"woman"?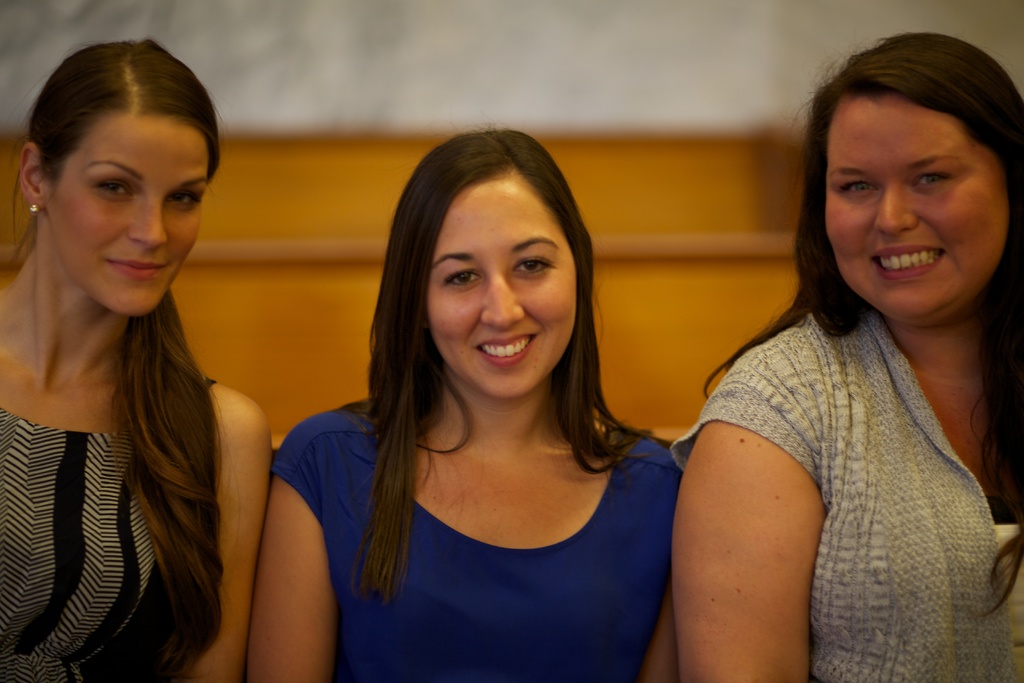
(253,128,710,676)
